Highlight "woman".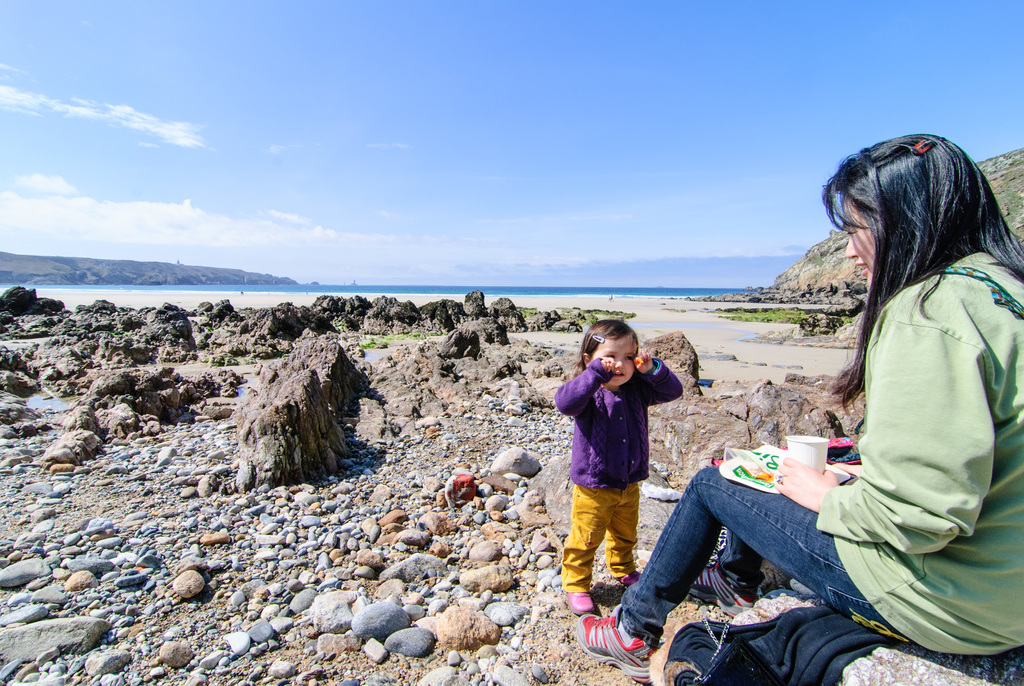
Highlighted region: 577 130 1023 680.
